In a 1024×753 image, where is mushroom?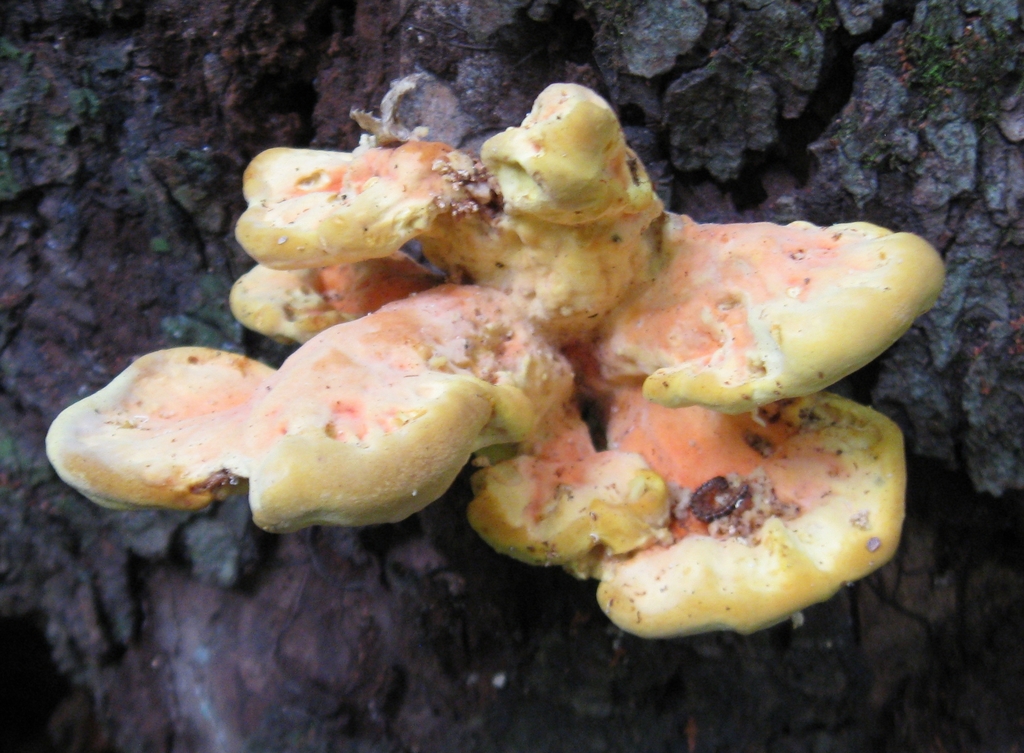
detection(233, 248, 452, 363).
